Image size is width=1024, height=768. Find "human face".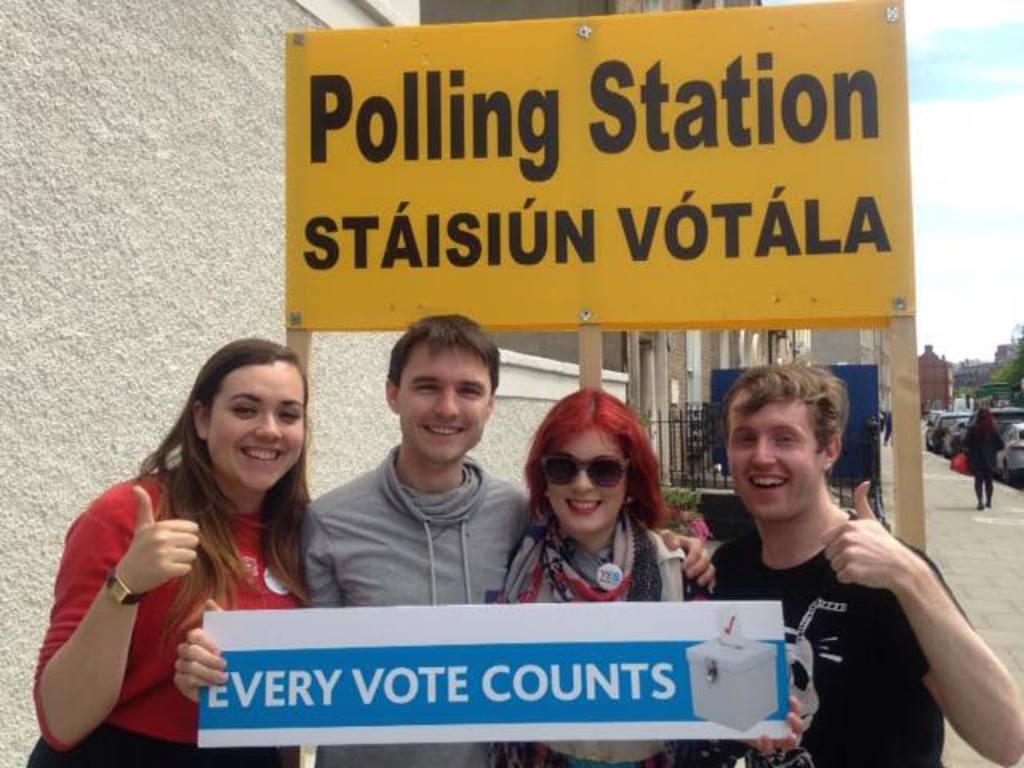
723:397:827:520.
